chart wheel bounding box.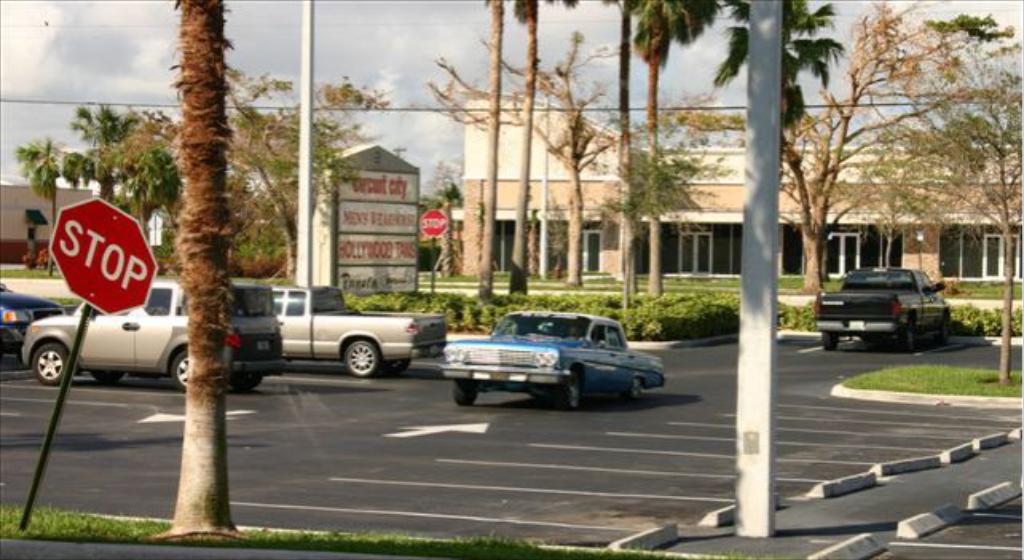
Charted: bbox=[555, 365, 585, 413].
